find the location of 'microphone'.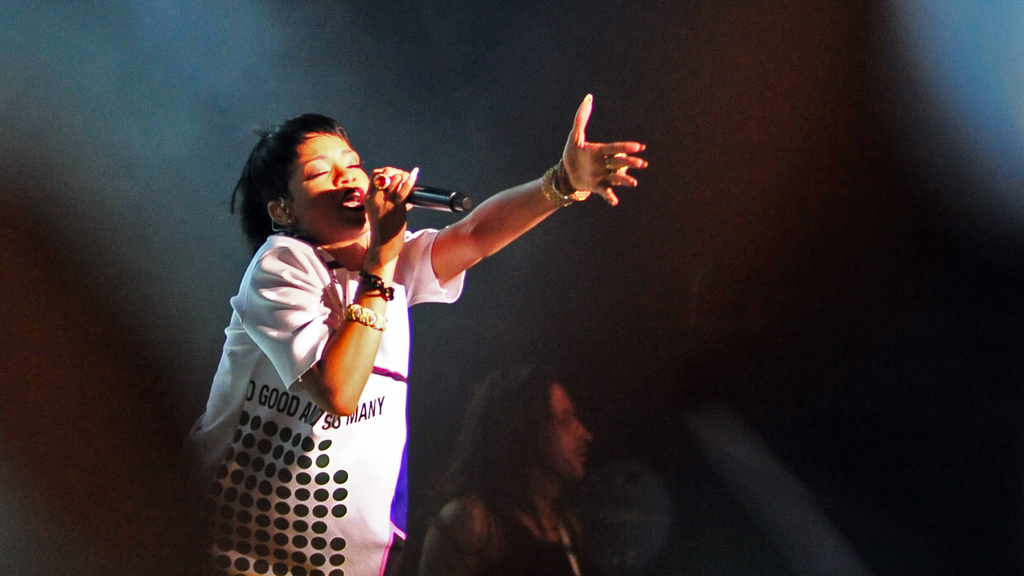
Location: (x1=355, y1=161, x2=439, y2=220).
